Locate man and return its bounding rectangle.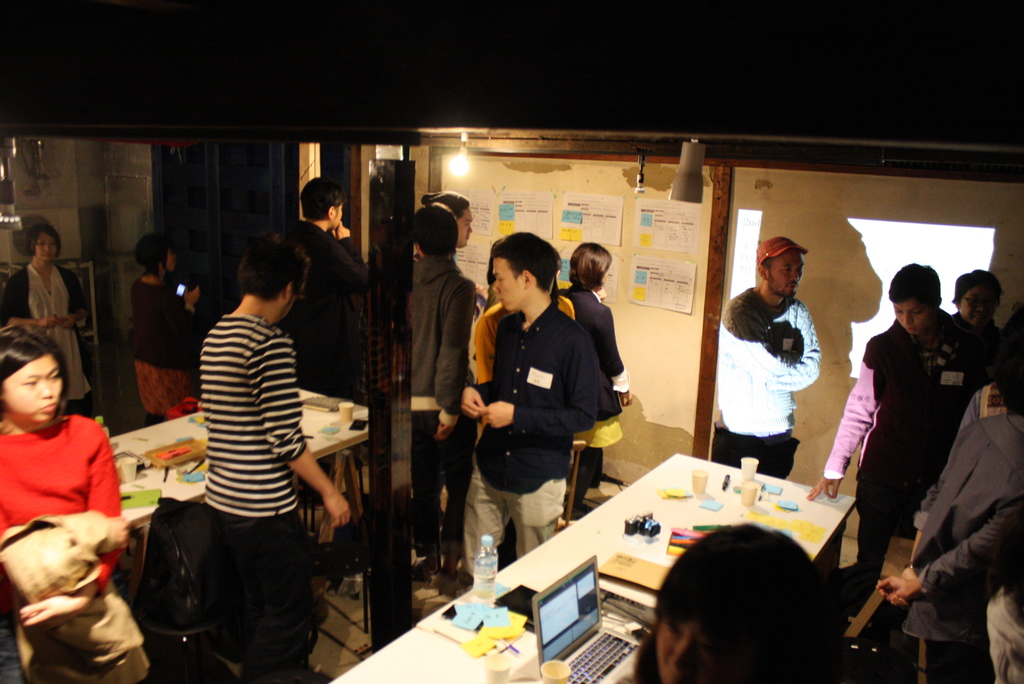
crop(403, 202, 494, 555).
